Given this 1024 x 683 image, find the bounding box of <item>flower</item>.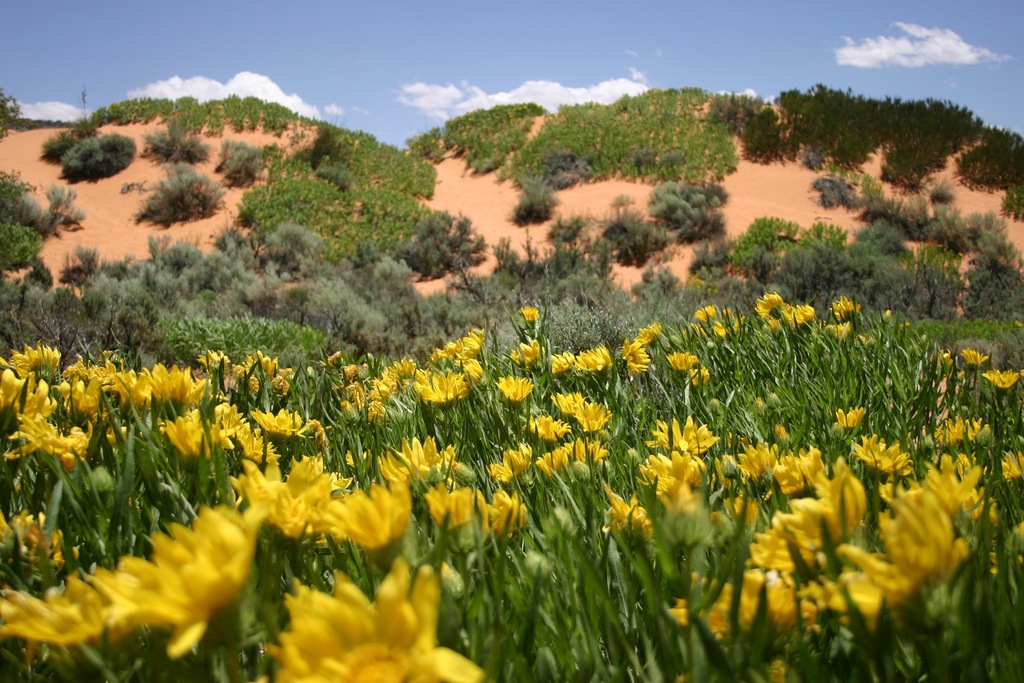
492/449/529/479.
